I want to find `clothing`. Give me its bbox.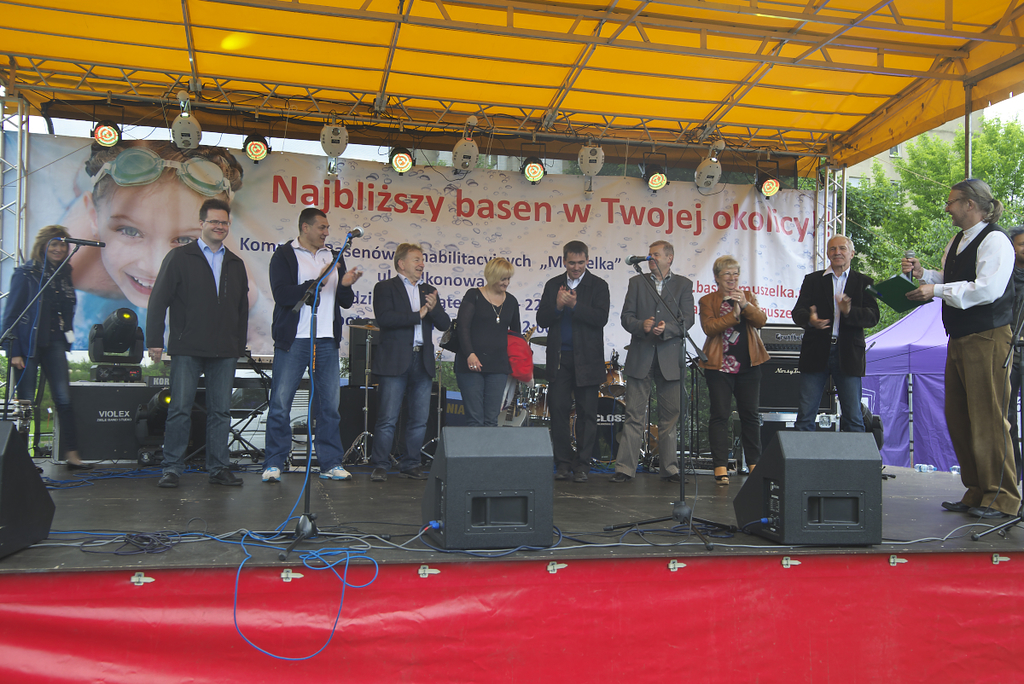
{"left": 0, "top": 253, "right": 73, "bottom": 450}.
